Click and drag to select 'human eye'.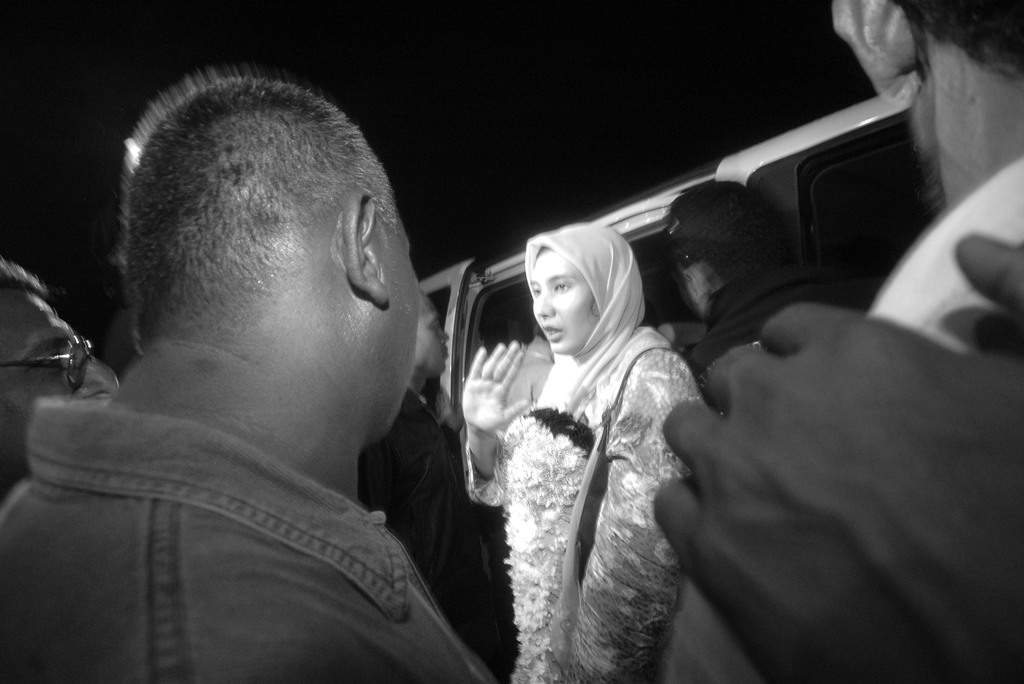
Selection: (x1=554, y1=281, x2=572, y2=293).
